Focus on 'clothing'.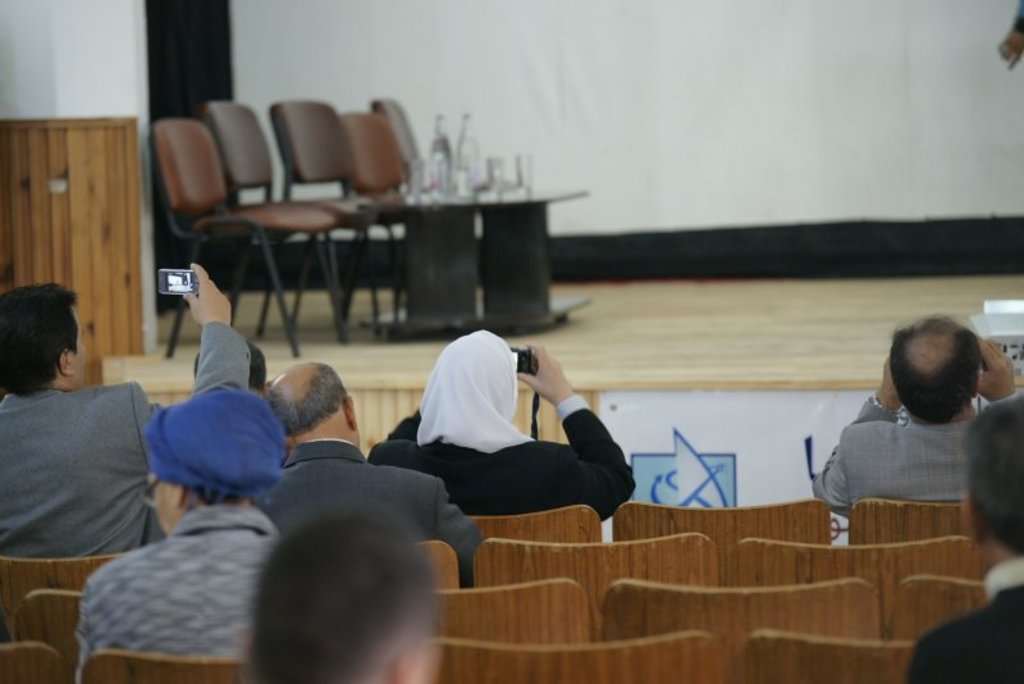
Focused at 10/350/172/588.
